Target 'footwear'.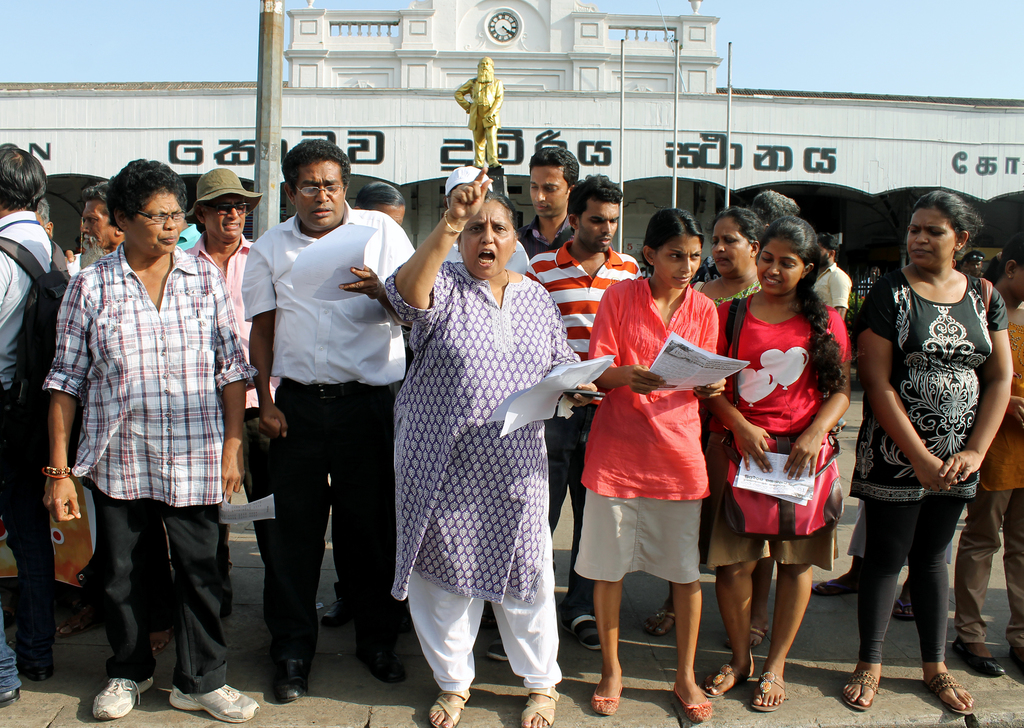
Target region: 21 655 53 679.
